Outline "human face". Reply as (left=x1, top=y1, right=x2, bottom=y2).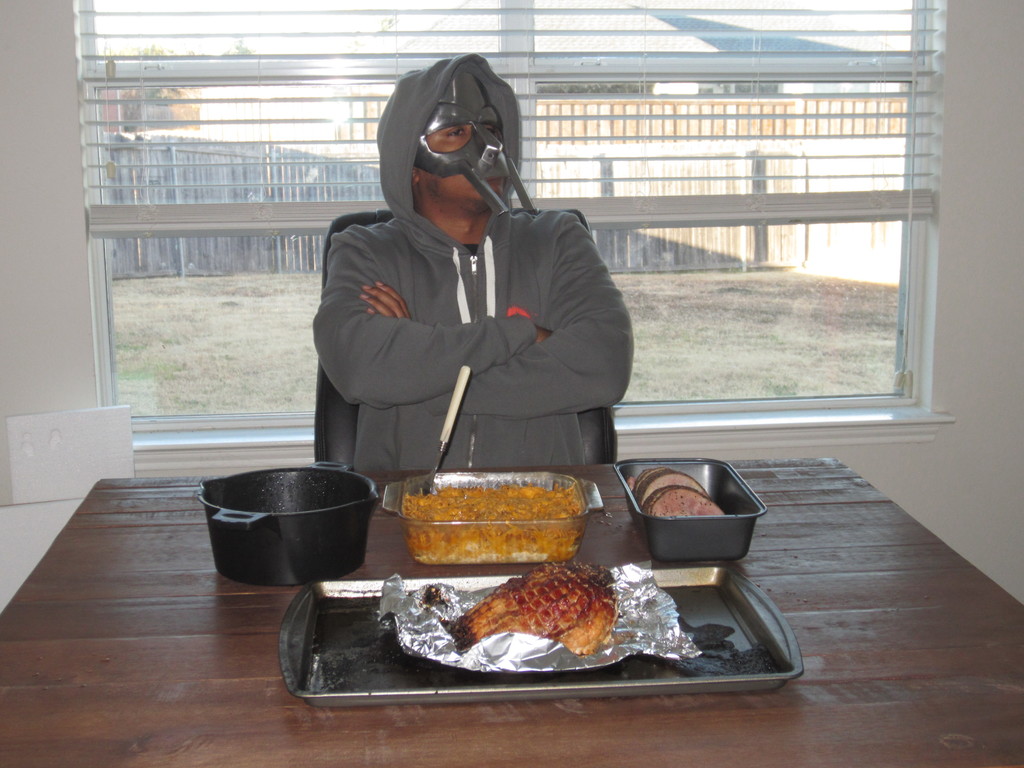
(left=417, top=121, right=504, bottom=198).
